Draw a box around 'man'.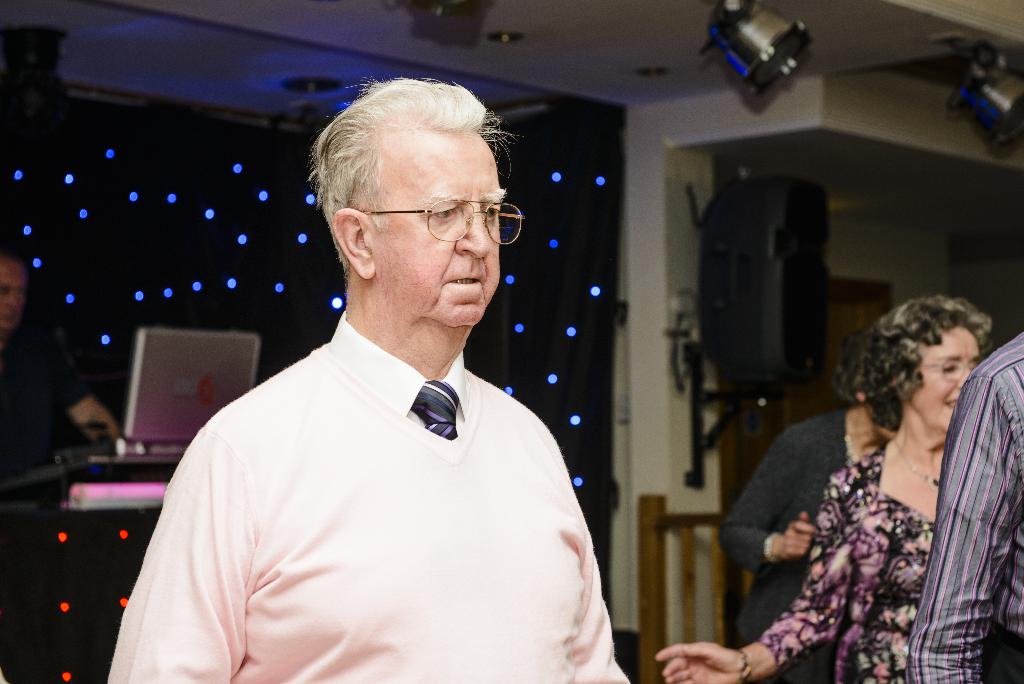
<box>108,77,630,683</box>.
